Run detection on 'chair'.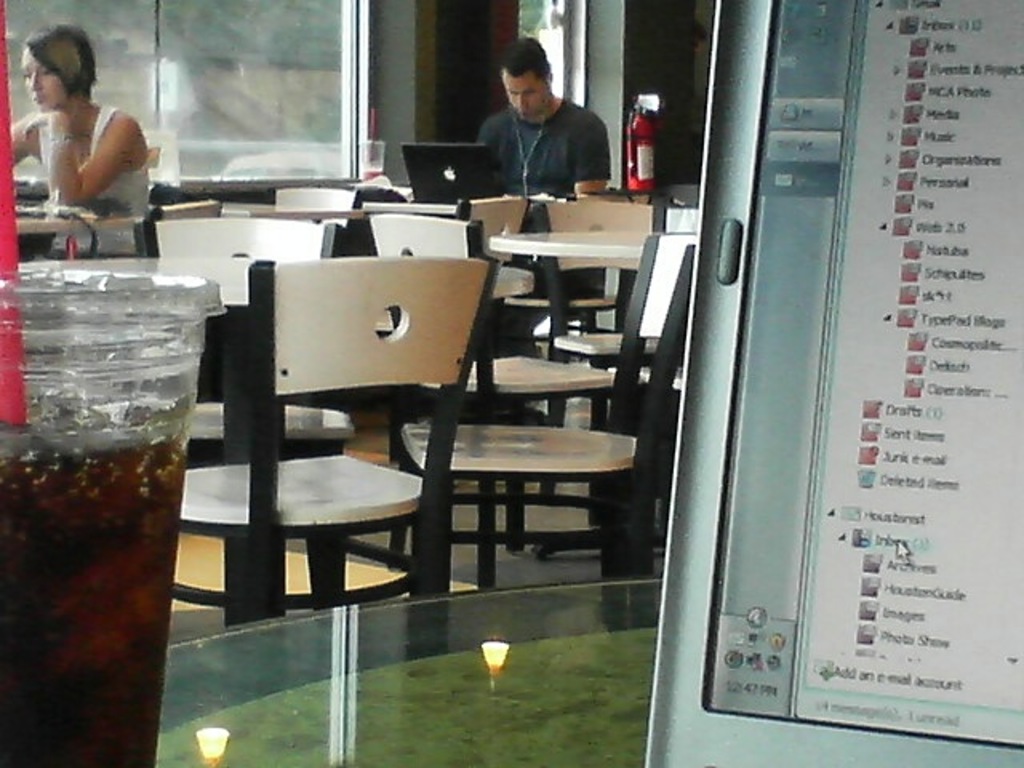
Result: crop(259, 181, 358, 254).
